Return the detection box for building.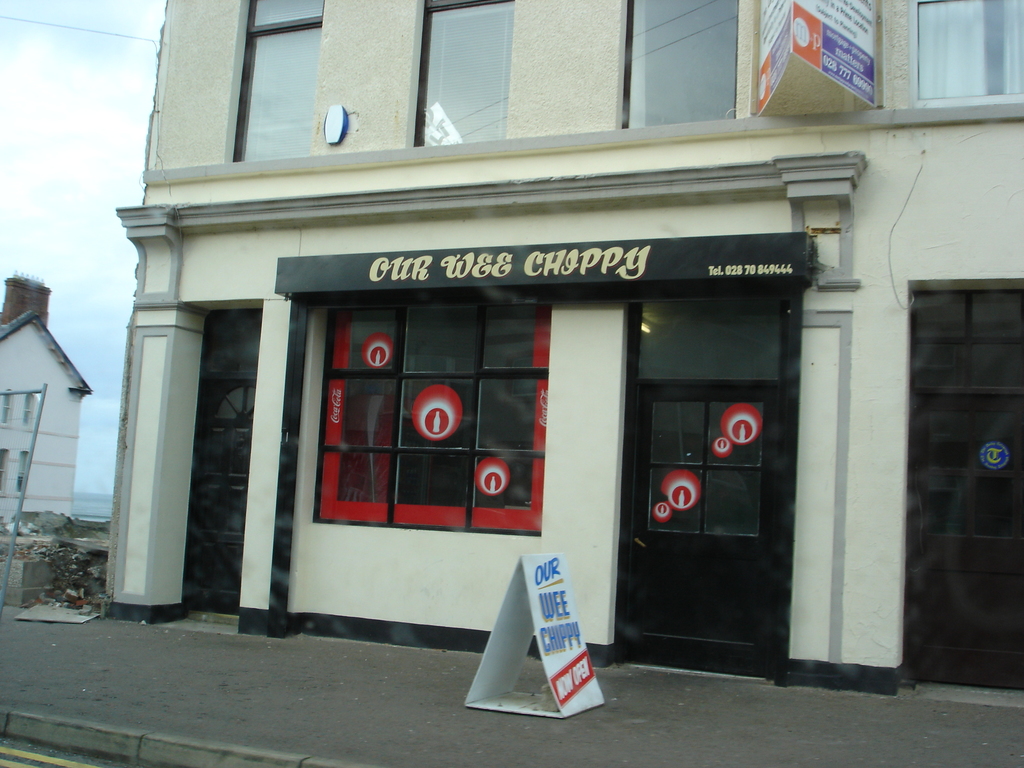
0,276,95,532.
